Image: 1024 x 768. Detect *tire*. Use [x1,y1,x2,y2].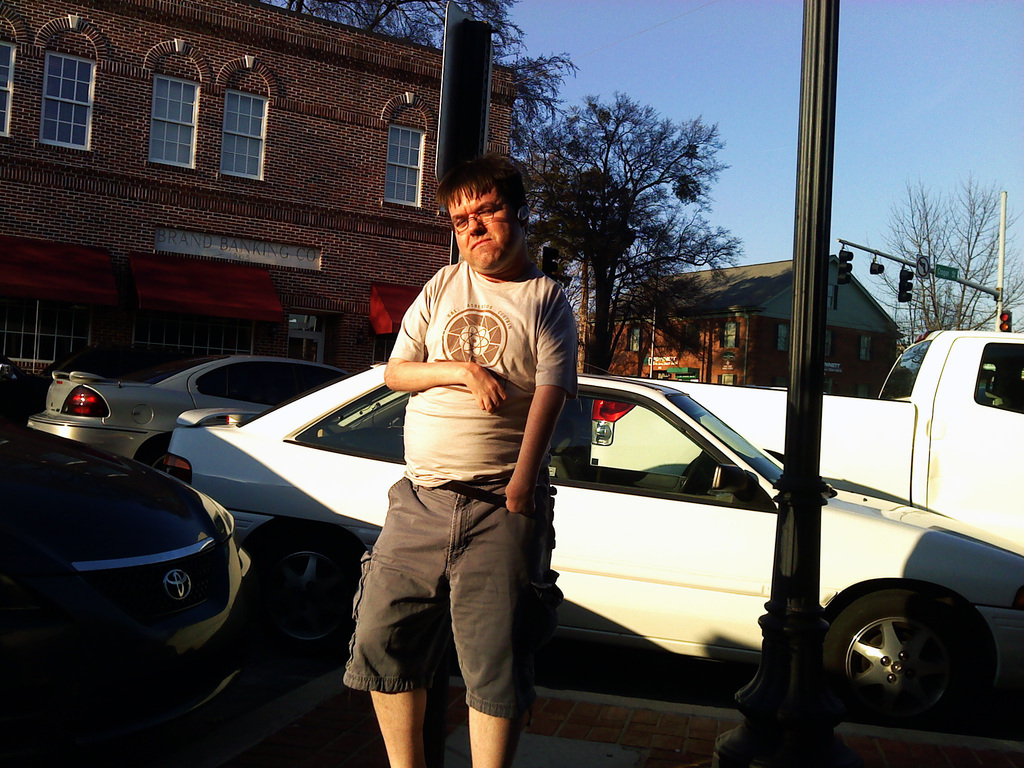
[147,444,167,470].
